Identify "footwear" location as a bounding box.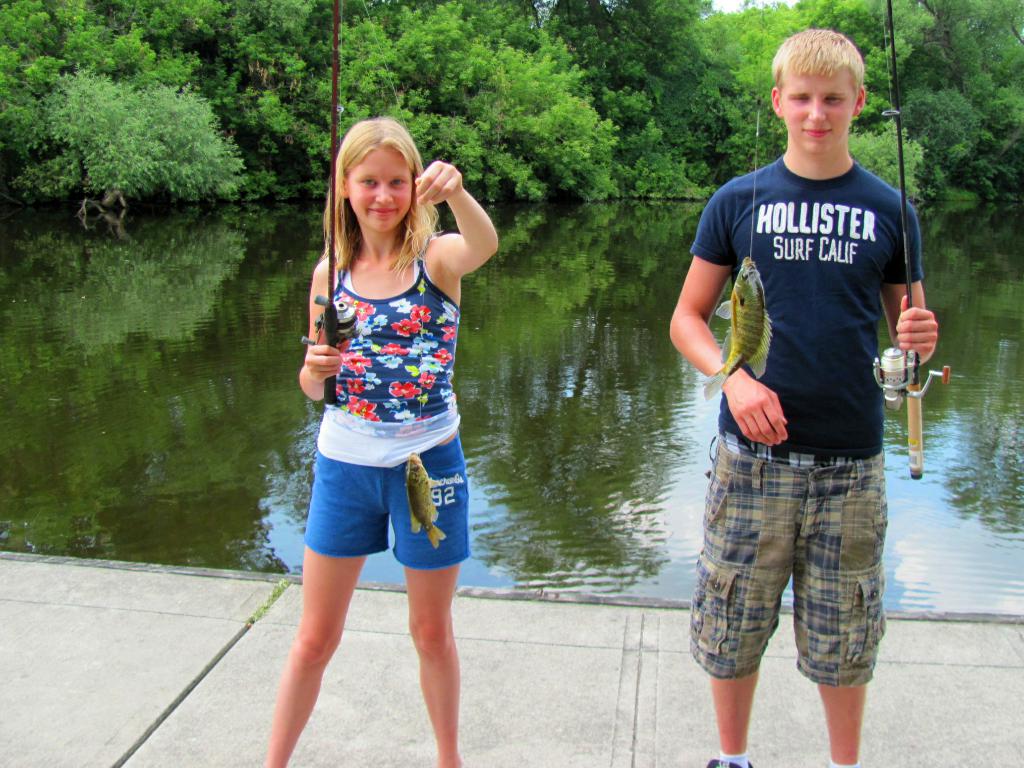
{"x1": 703, "y1": 749, "x2": 756, "y2": 767}.
